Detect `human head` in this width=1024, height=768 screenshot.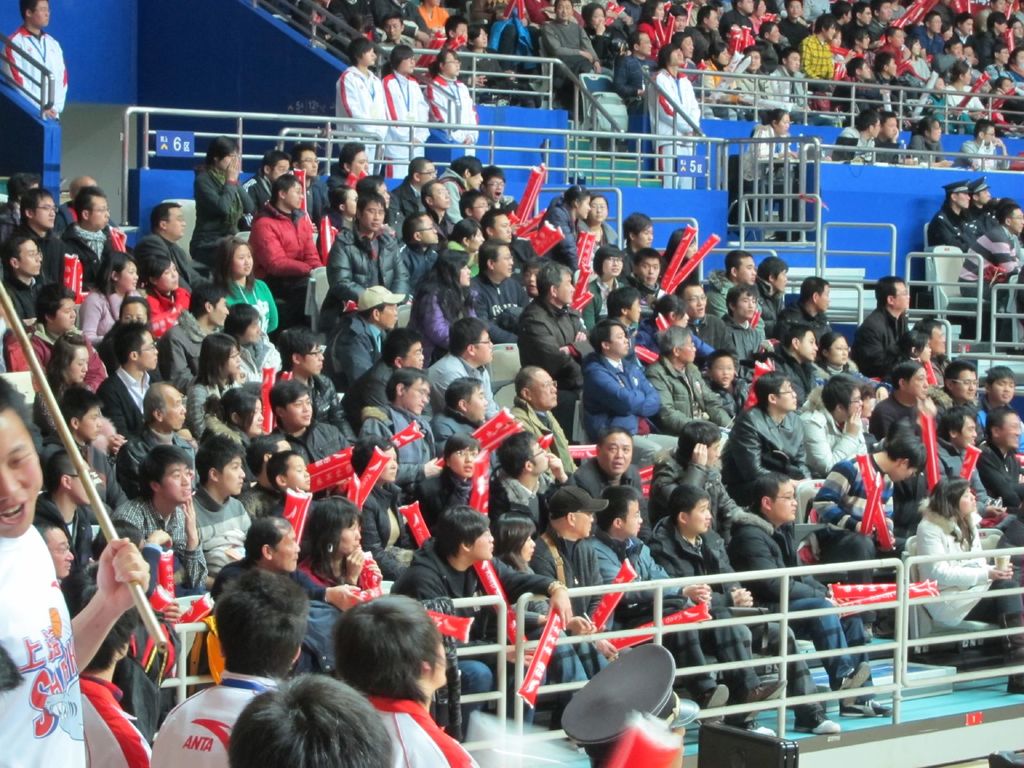
Detection: box=[309, 498, 361, 559].
